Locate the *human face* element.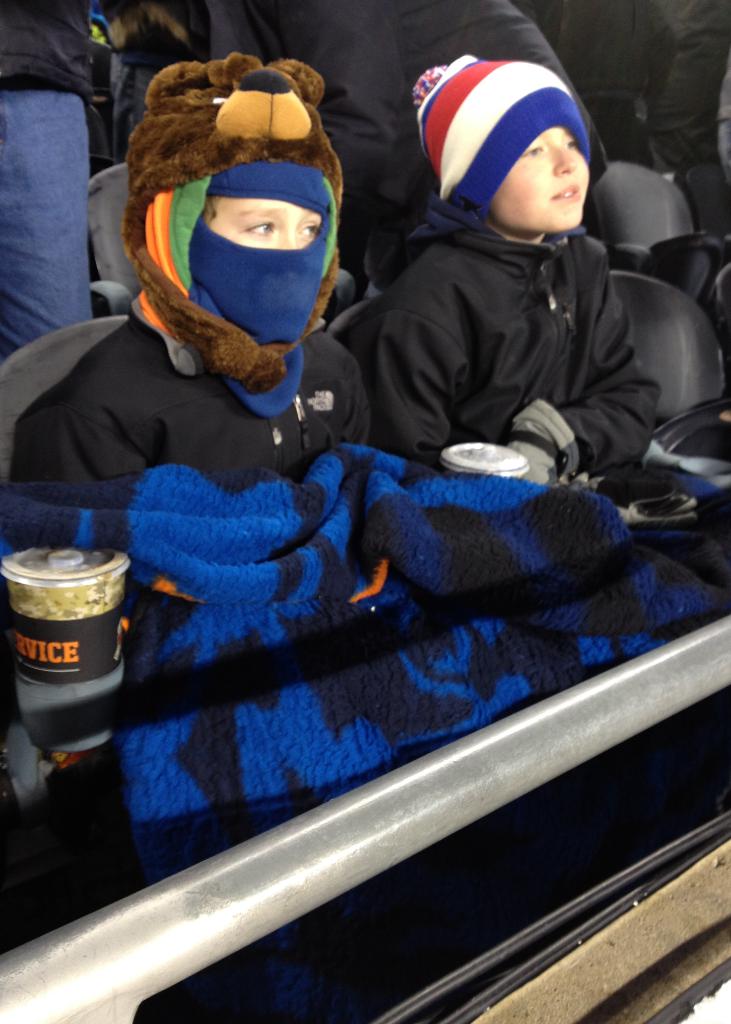
Element bbox: bbox=(206, 199, 327, 260).
